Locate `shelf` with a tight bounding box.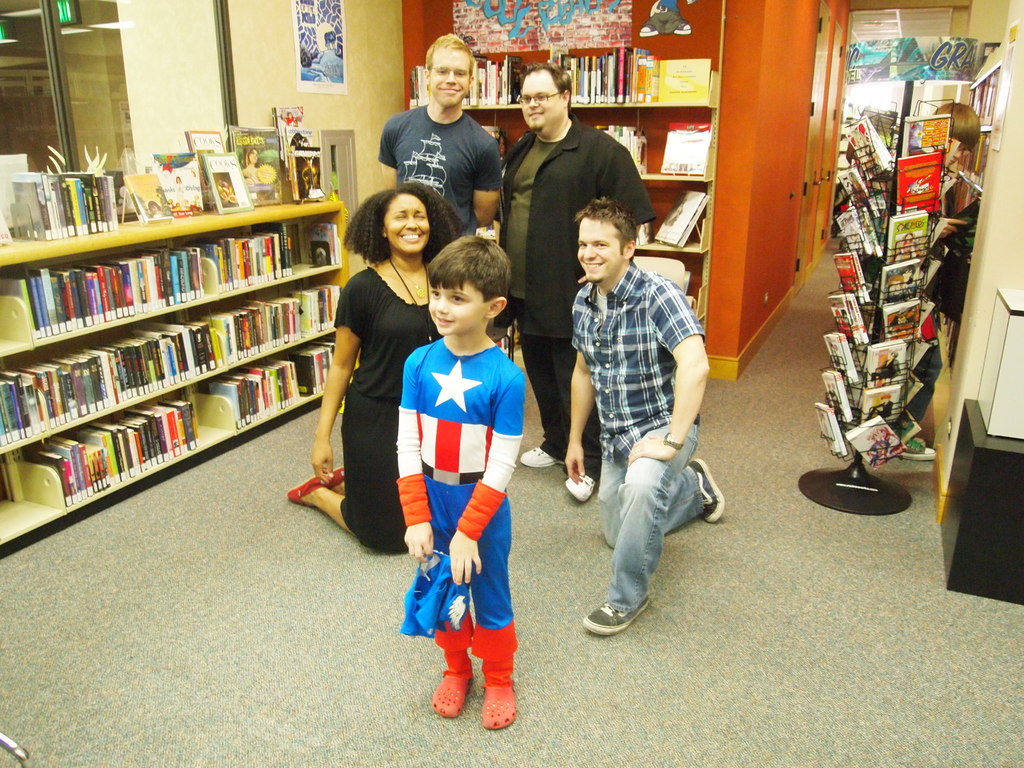
x1=953, y1=134, x2=982, y2=184.
